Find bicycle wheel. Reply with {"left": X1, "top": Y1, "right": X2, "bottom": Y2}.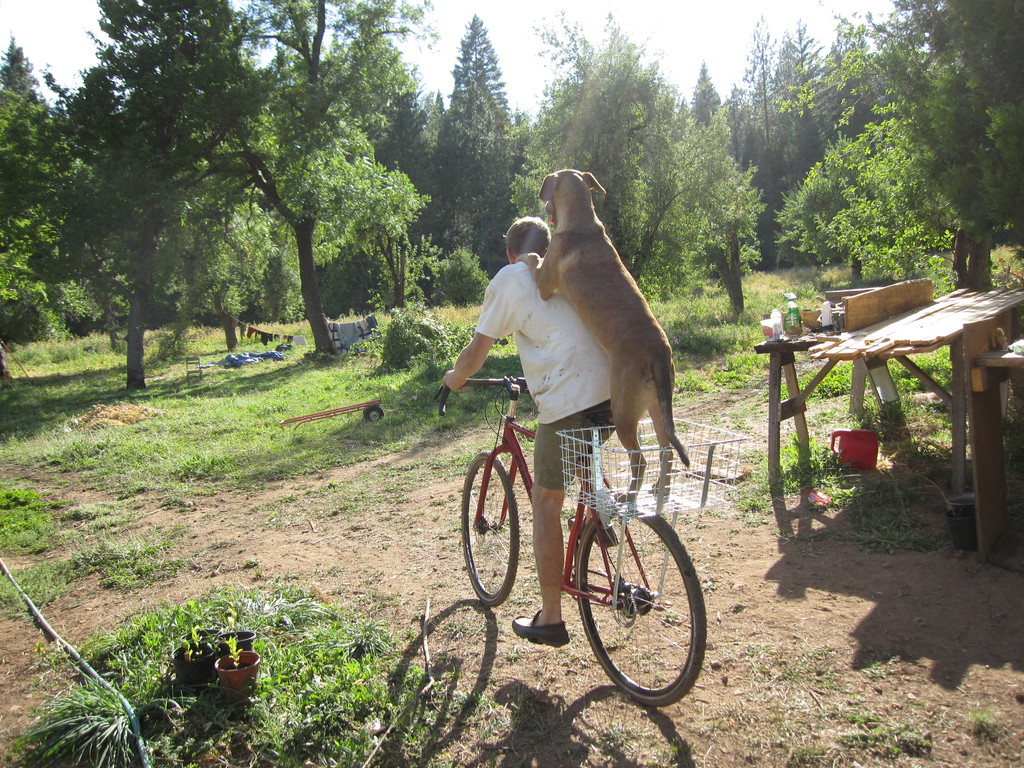
{"left": 459, "top": 449, "right": 518, "bottom": 609}.
